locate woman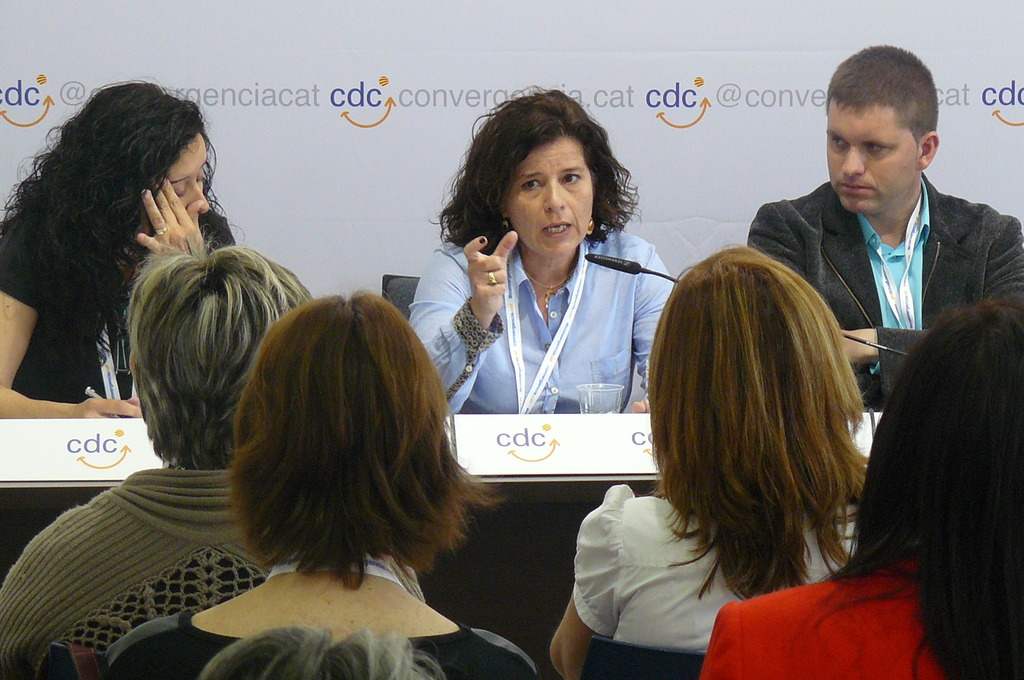
(left=693, top=297, right=1023, bottom=679)
